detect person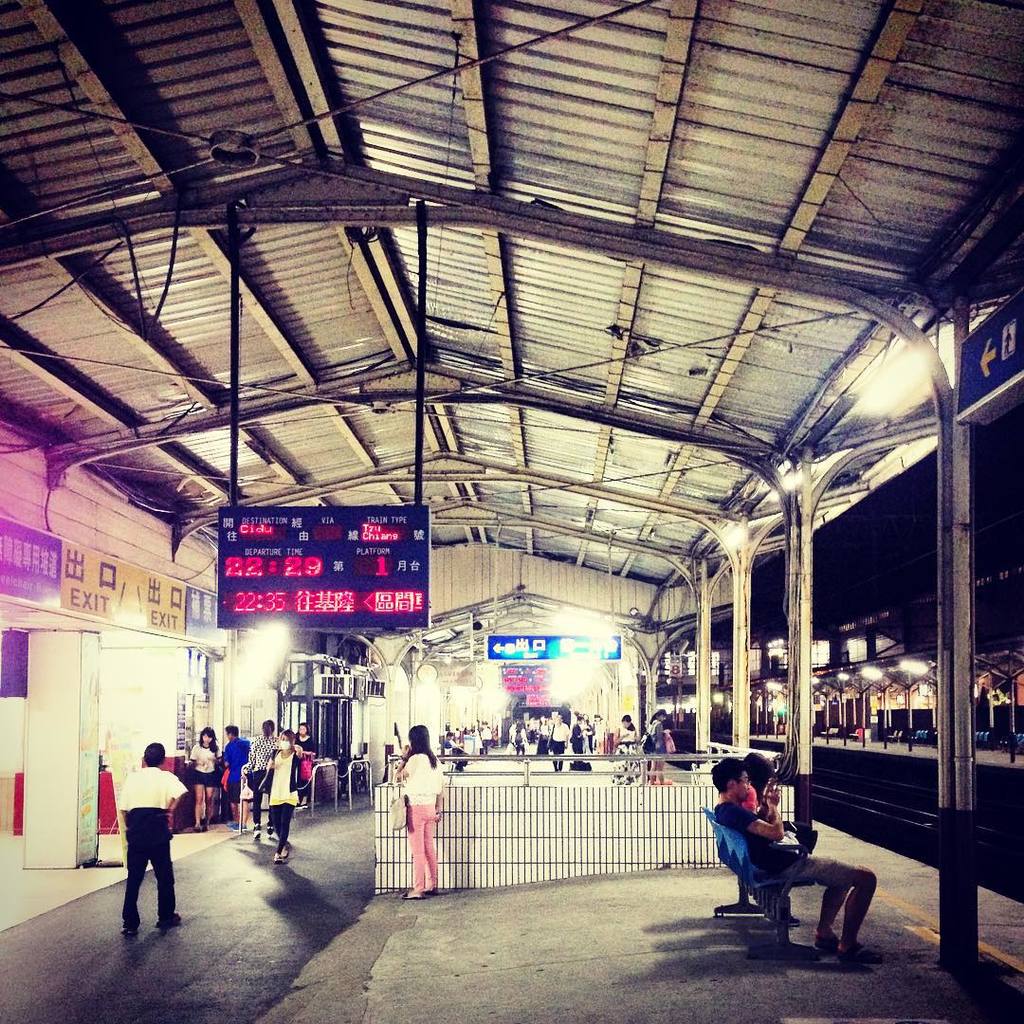
211, 719, 248, 824
